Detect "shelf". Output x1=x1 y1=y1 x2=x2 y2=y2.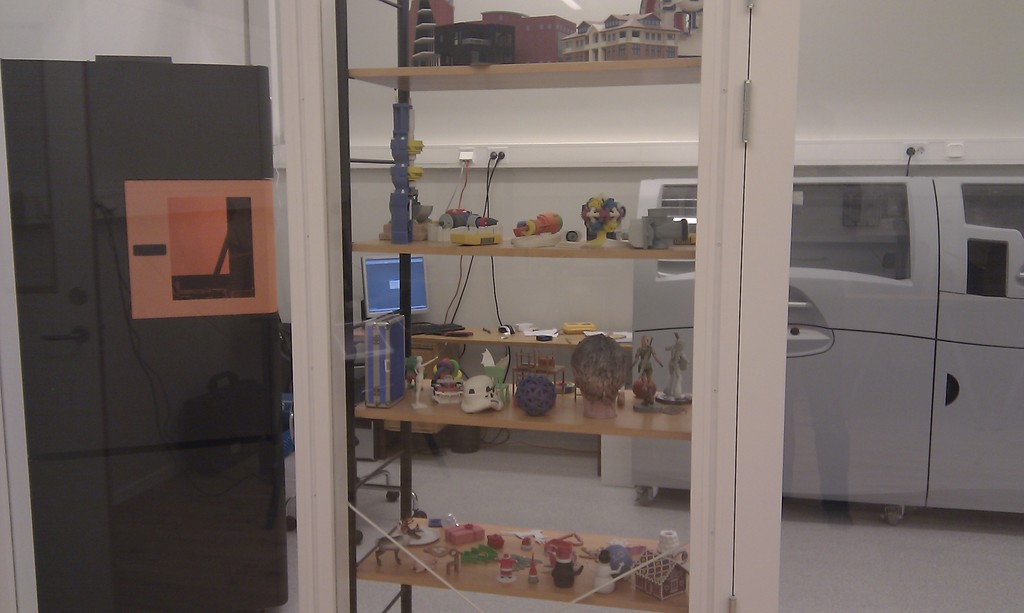
x1=348 y1=401 x2=700 y2=442.
